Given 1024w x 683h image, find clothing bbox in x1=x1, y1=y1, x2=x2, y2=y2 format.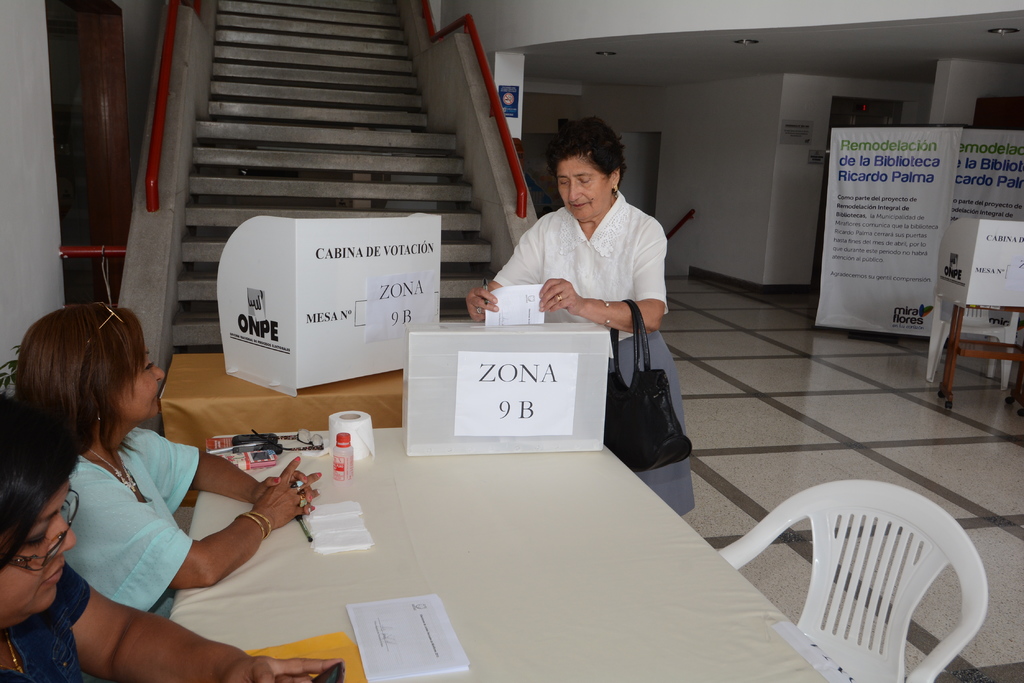
x1=490, y1=187, x2=700, y2=517.
